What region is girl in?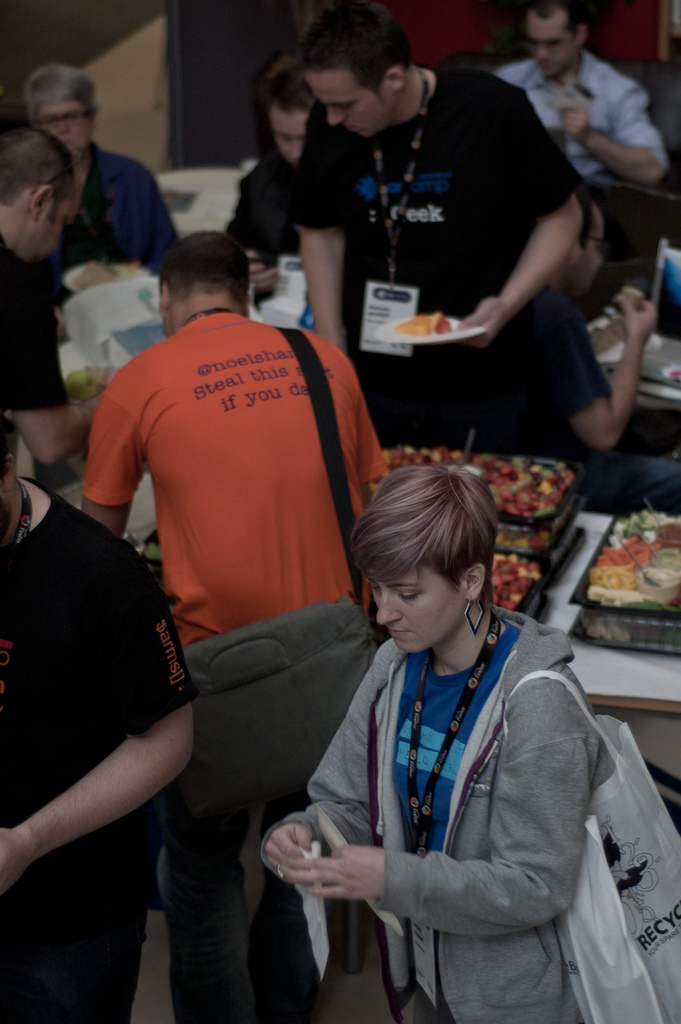
{"left": 261, "top": 468, "right": 598, "bottom": 1023}.
